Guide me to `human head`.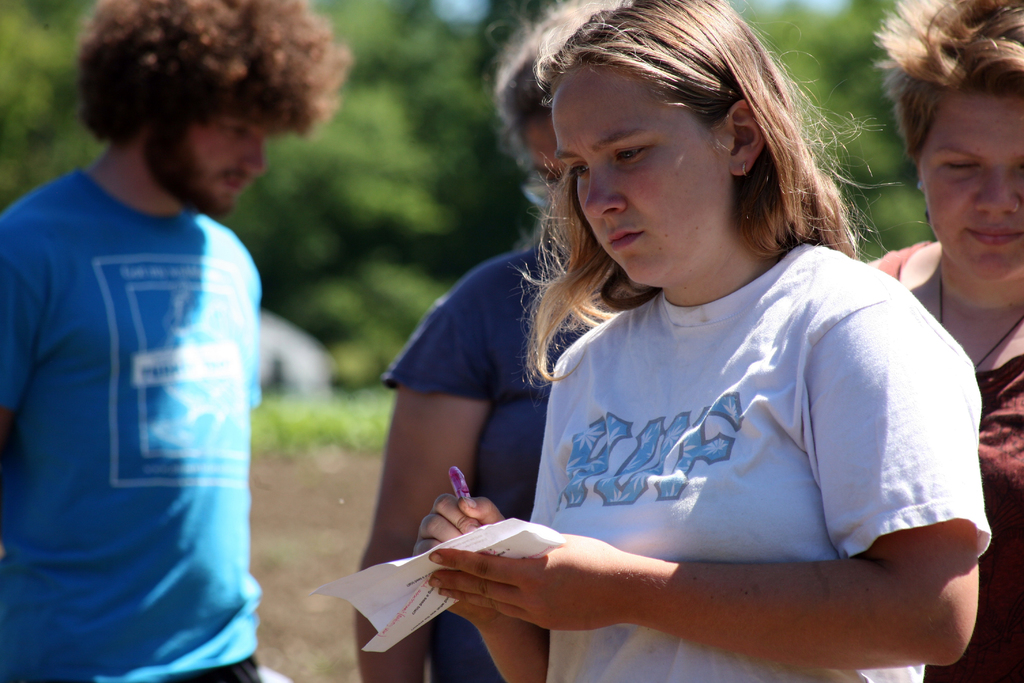
Guidance: crop(73, 0, 344, 217).
